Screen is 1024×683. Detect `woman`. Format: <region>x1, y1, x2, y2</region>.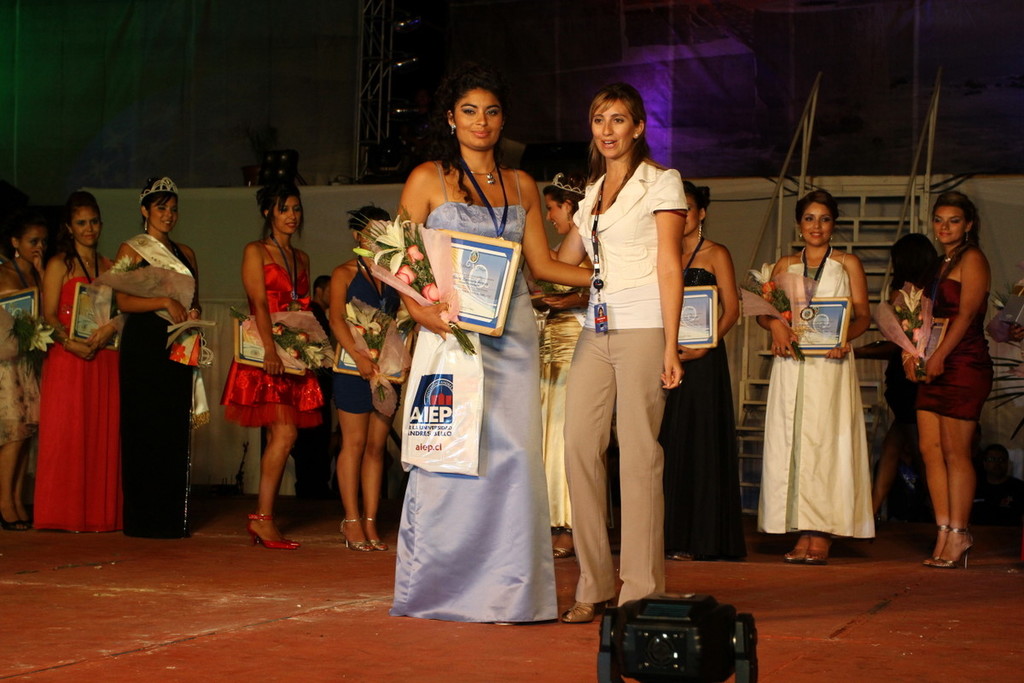
<region>869, 231, 940, 525</region>.
